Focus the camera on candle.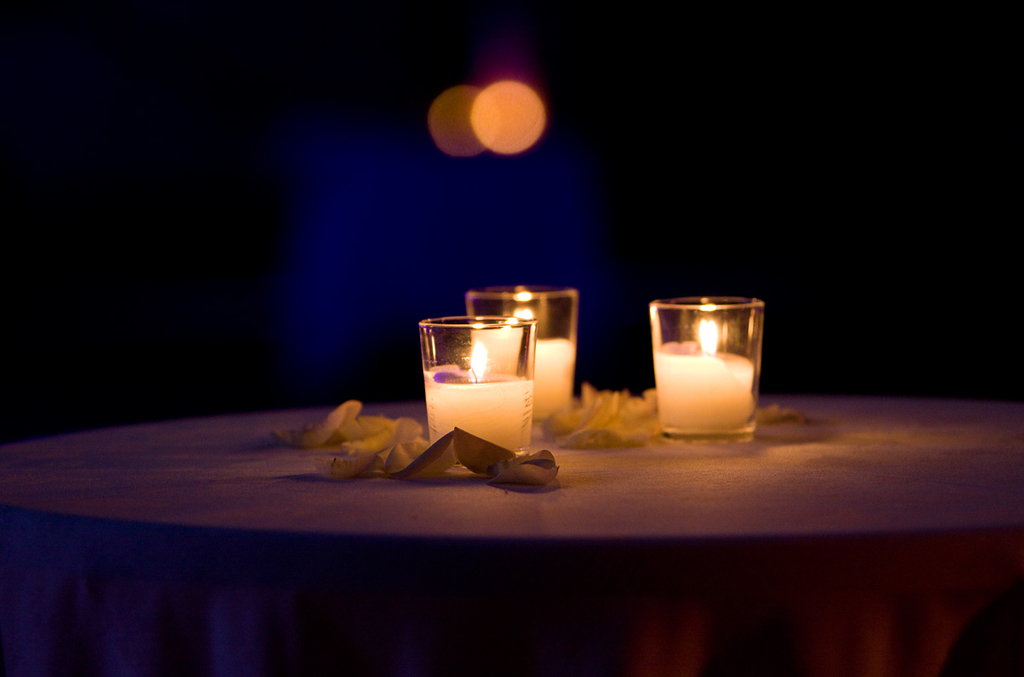
Focus region: <bbox>649, 280, 757, 436</bbox>.
